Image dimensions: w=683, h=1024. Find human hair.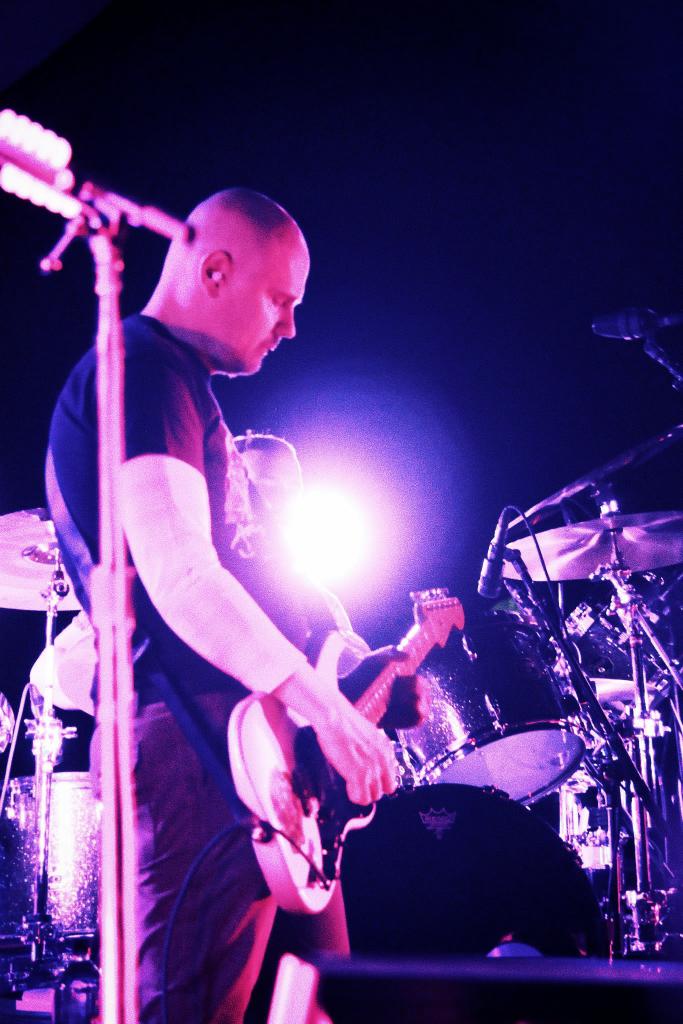
region(212, 185, 292, 248).
